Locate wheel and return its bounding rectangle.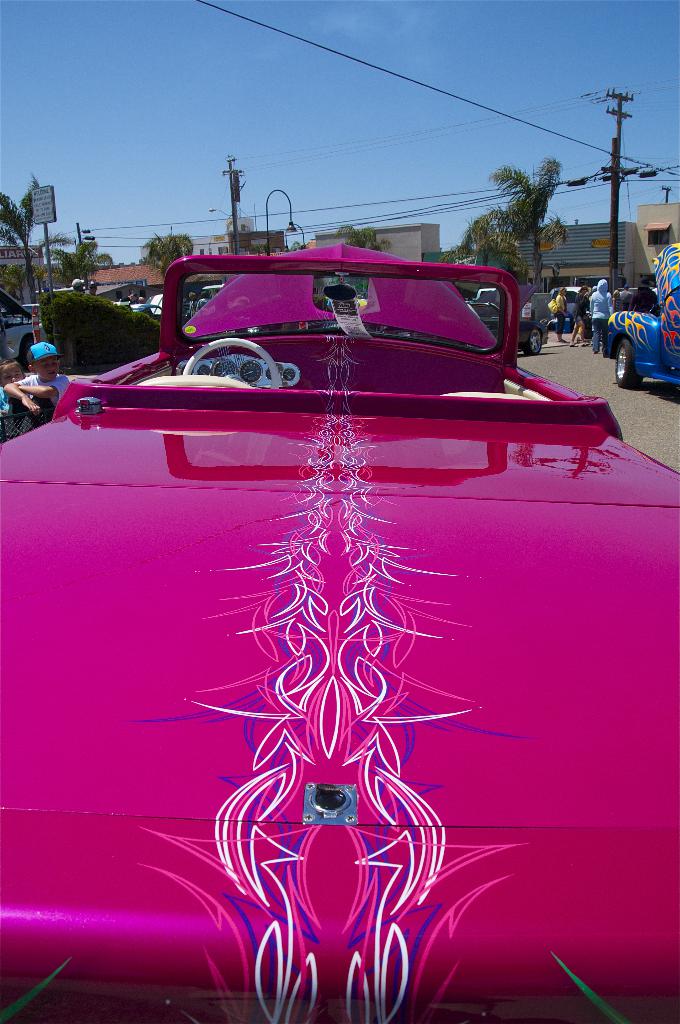
box(611, 337, 644, 390).
